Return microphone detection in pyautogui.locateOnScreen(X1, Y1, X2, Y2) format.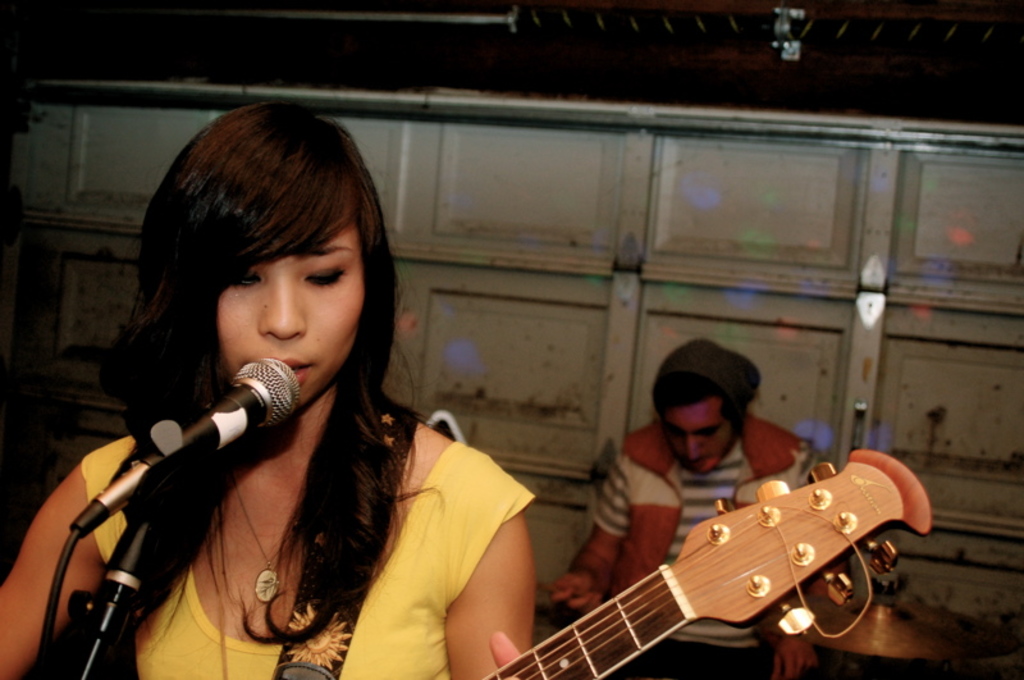
pyautogui.locateOnScreen(97, 366, 291, 524).
